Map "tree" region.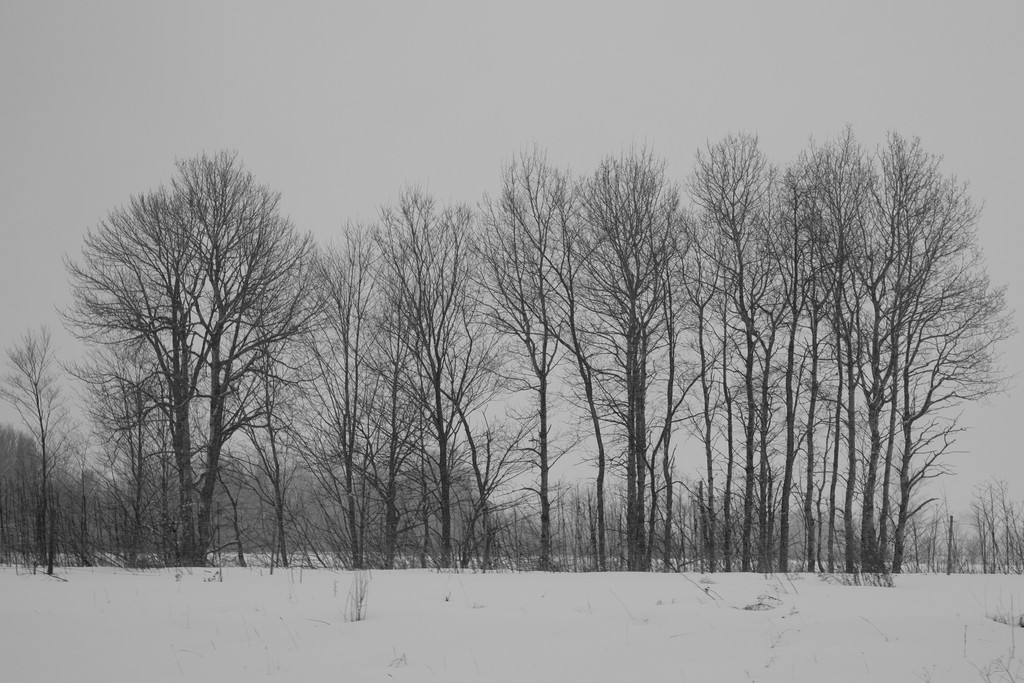
Mapped to (414, 183, 497, 556).
